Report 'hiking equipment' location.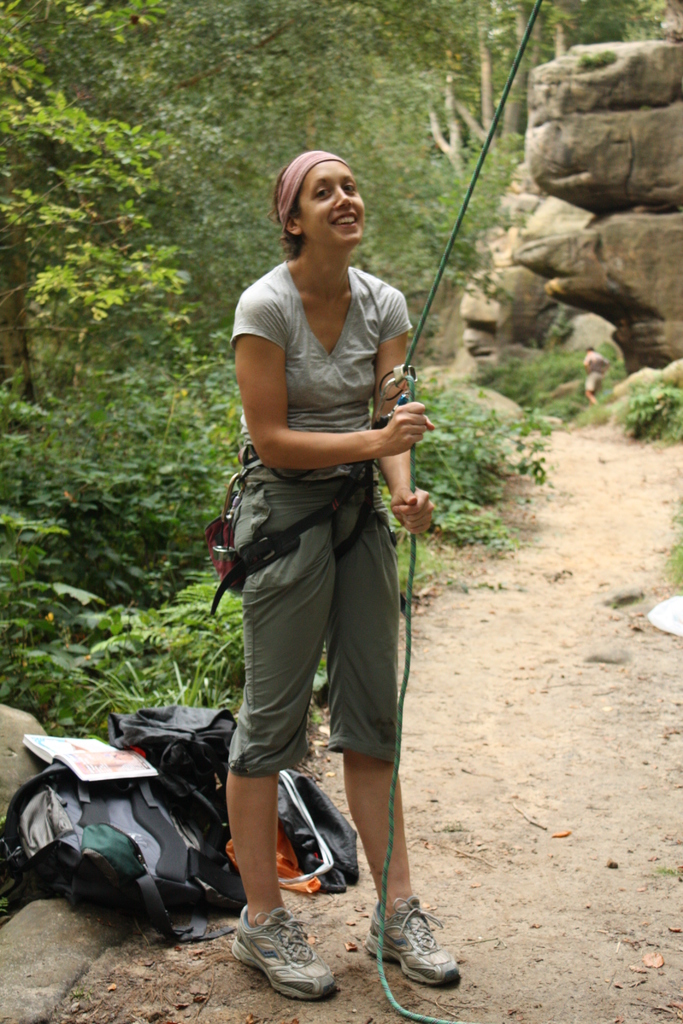
Report: {"left": 233, "top": 908, "right": 343, "bottom": 1000}.
